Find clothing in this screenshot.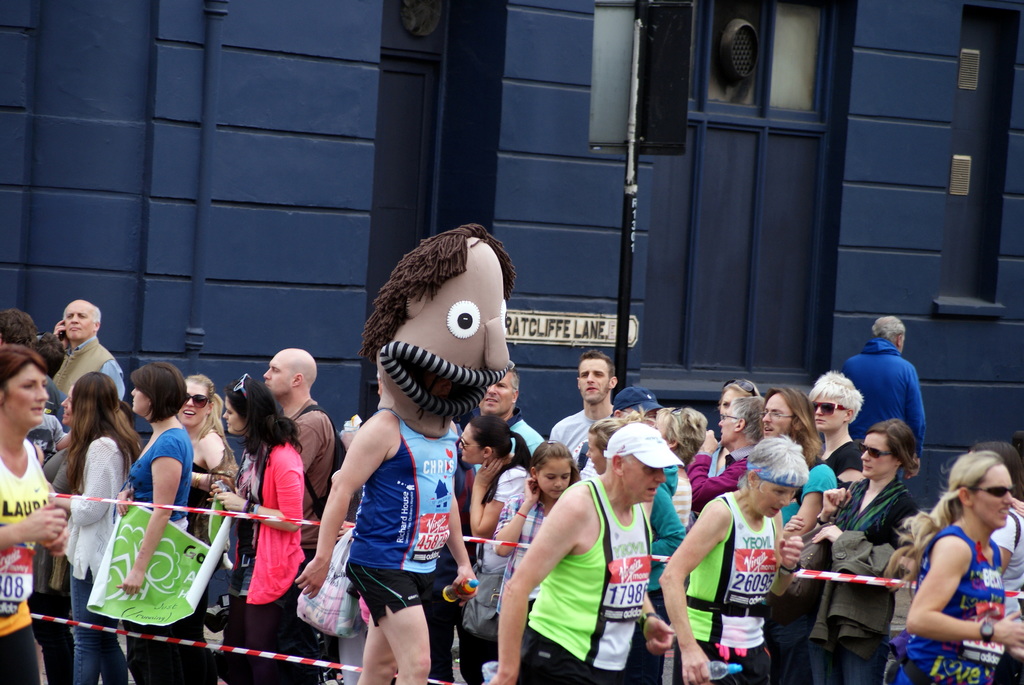
The bounding box for clothing is BBox(52, 448, 71, 684).
